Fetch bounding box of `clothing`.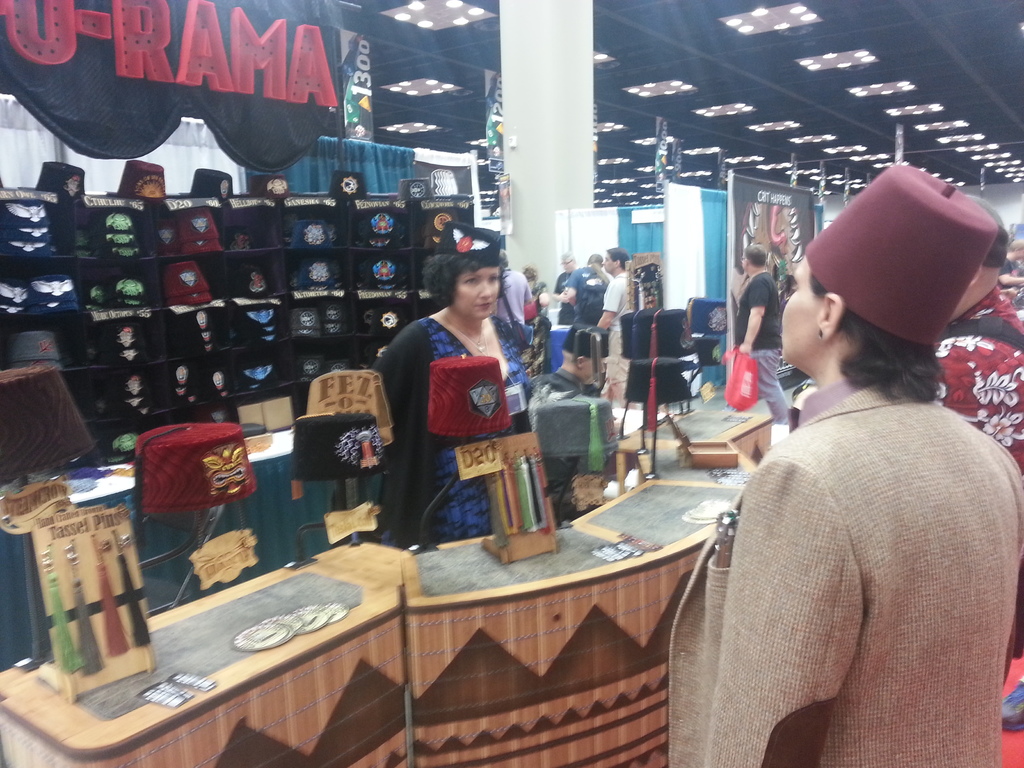
Bbox: <bbox>385, 298, 537, 536</bbox>.
